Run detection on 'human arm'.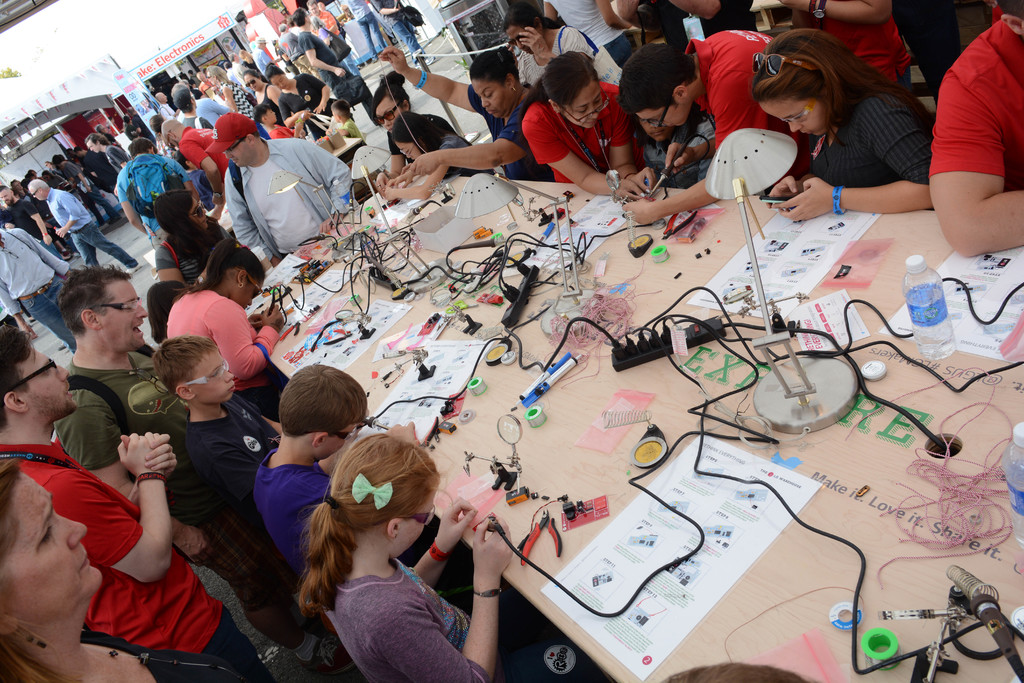
Result: box=[15, 228, 68, 277].
